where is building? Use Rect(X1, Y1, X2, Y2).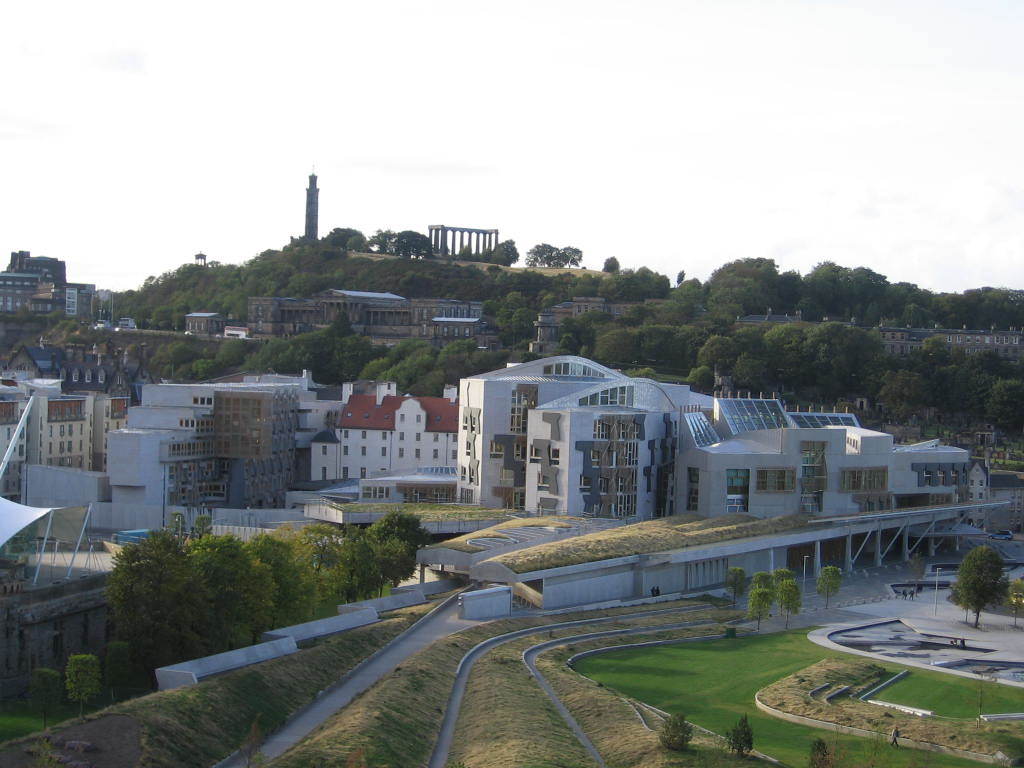
Rect(0, 252, 64, 309).
